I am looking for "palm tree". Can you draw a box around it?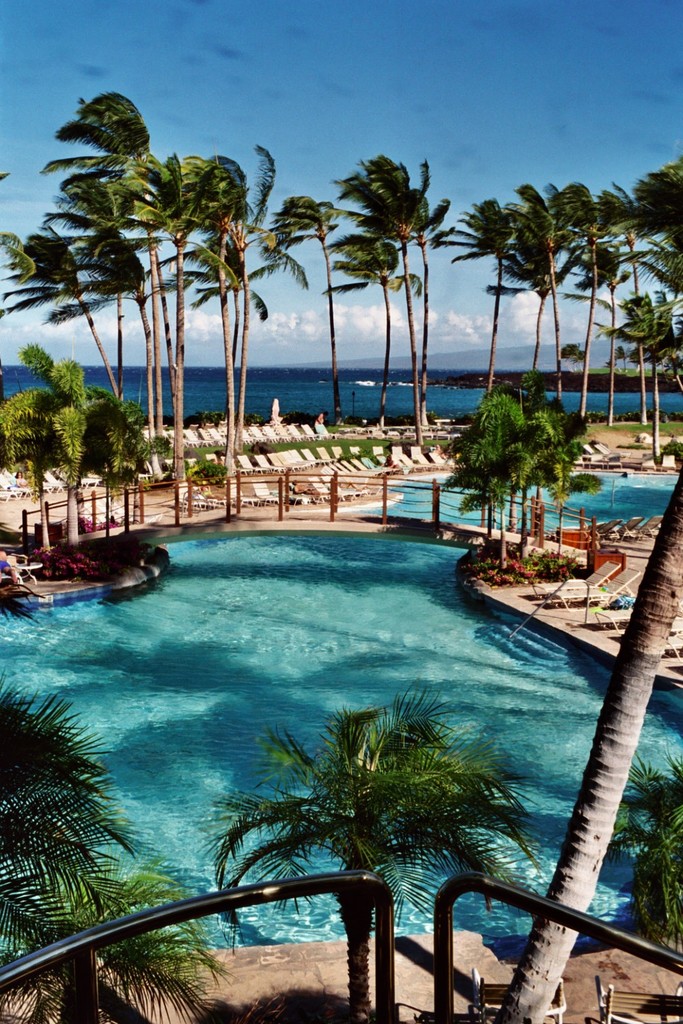
Sure, the bounding box is {"left": 205, "top": 702, "right": 544, "bottom": 1022}.
